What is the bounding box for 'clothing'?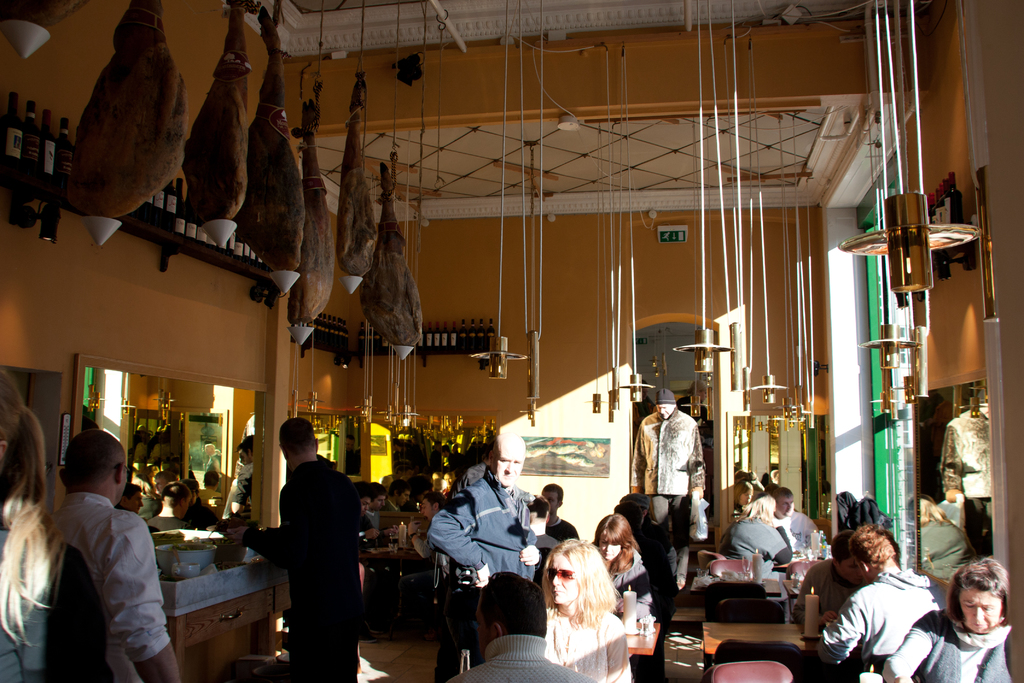
(x1=425, y1=470, x2=532, y2=682).
